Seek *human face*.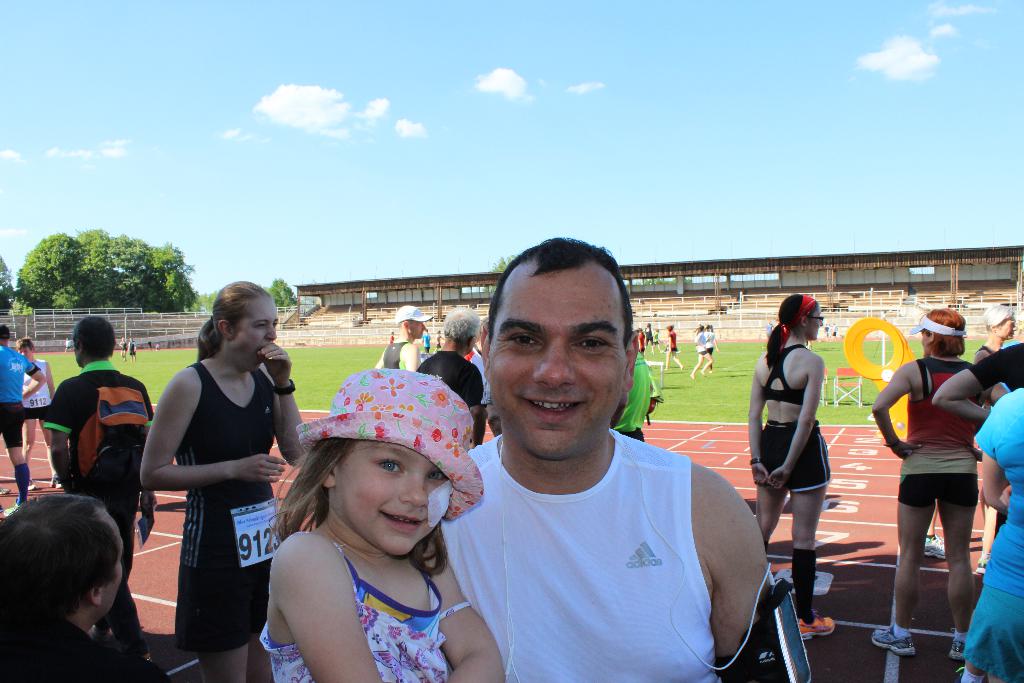
481 265 630 462.
